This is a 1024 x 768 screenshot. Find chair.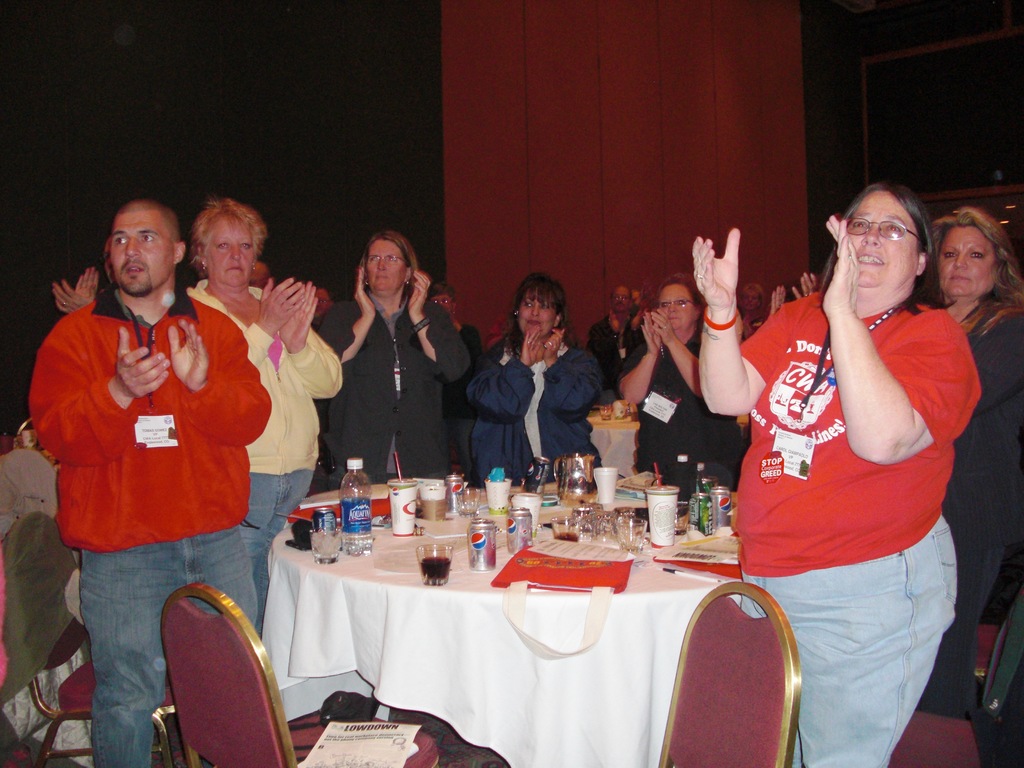
Bounding box: (661, 575, 817, 765).
